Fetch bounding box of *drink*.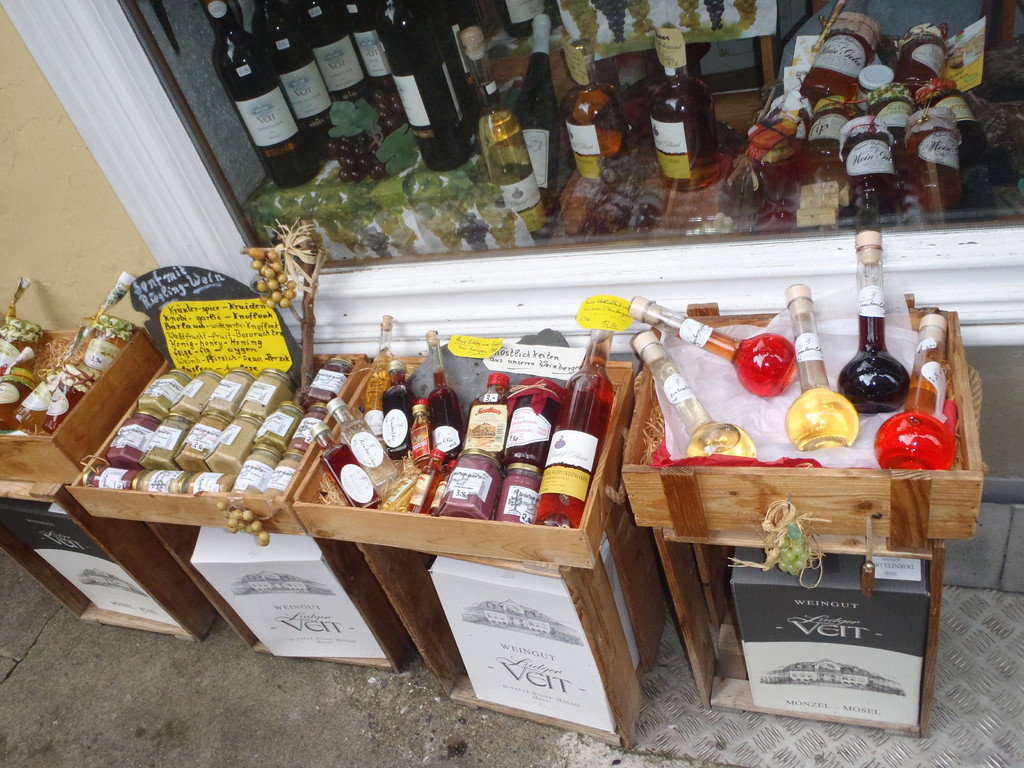
Bbox: {"x1": 463, "y1": 392, "x2": 518, "y2": 451}.
